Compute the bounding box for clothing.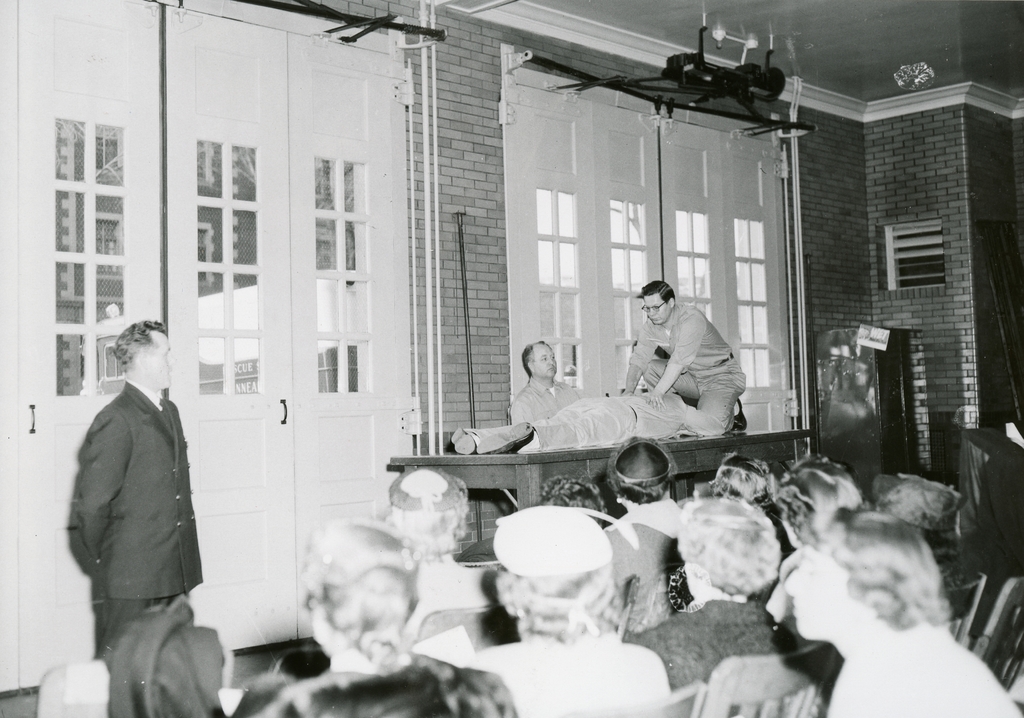
crop(68, 381, 214, 663).
